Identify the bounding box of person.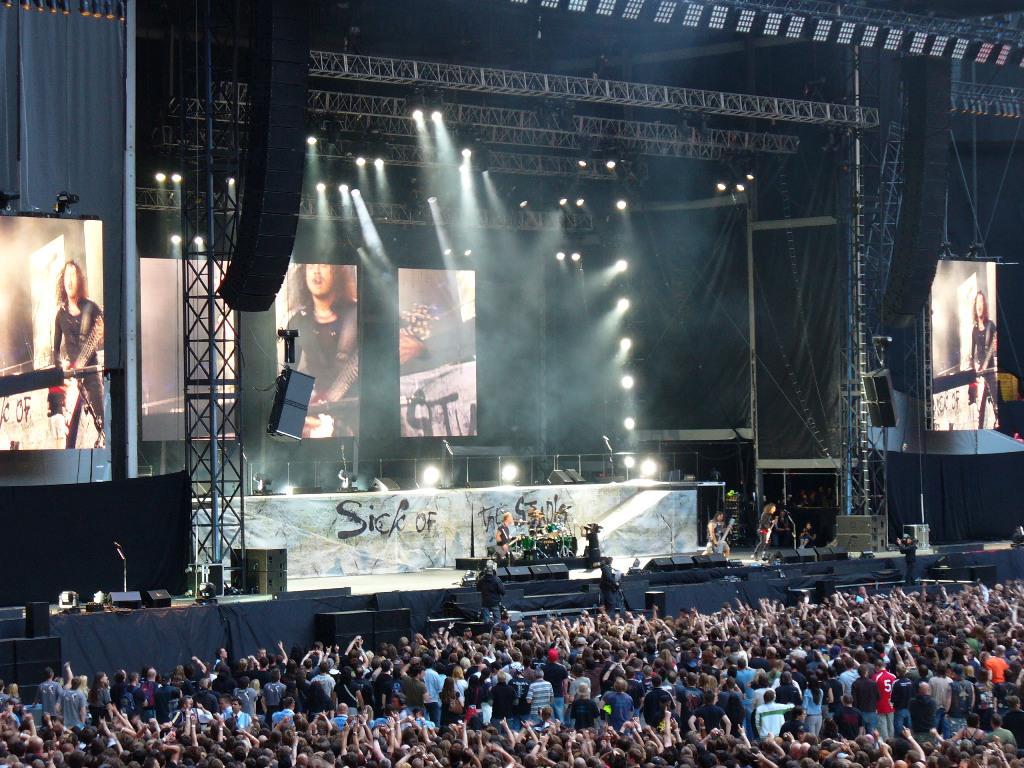
56 679 84 736.
